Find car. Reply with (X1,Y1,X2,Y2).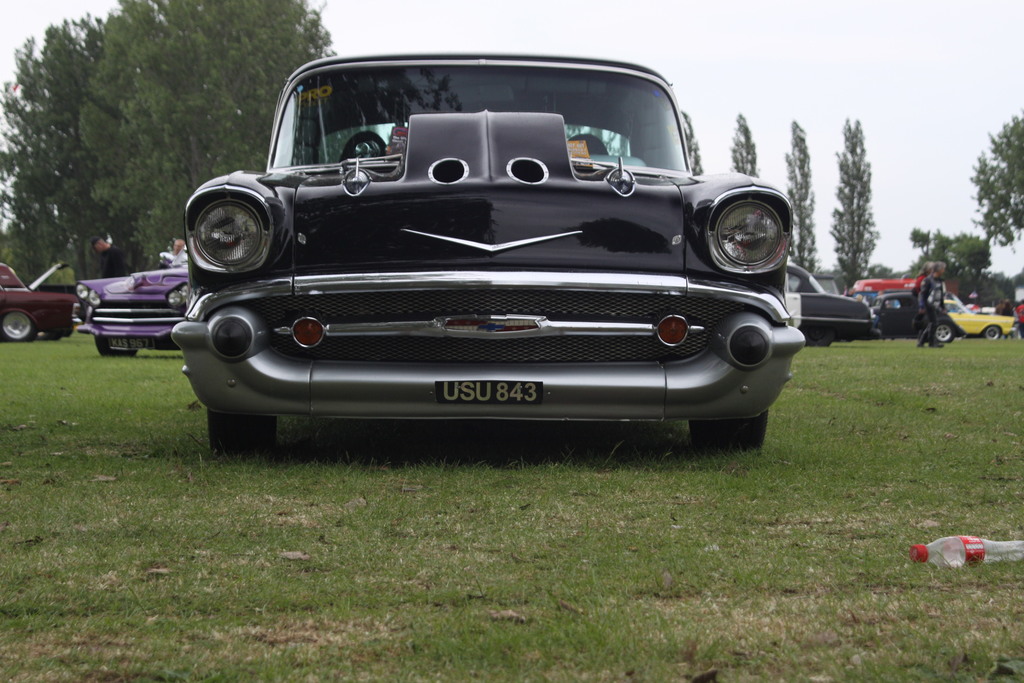
(0,256,84,345).
